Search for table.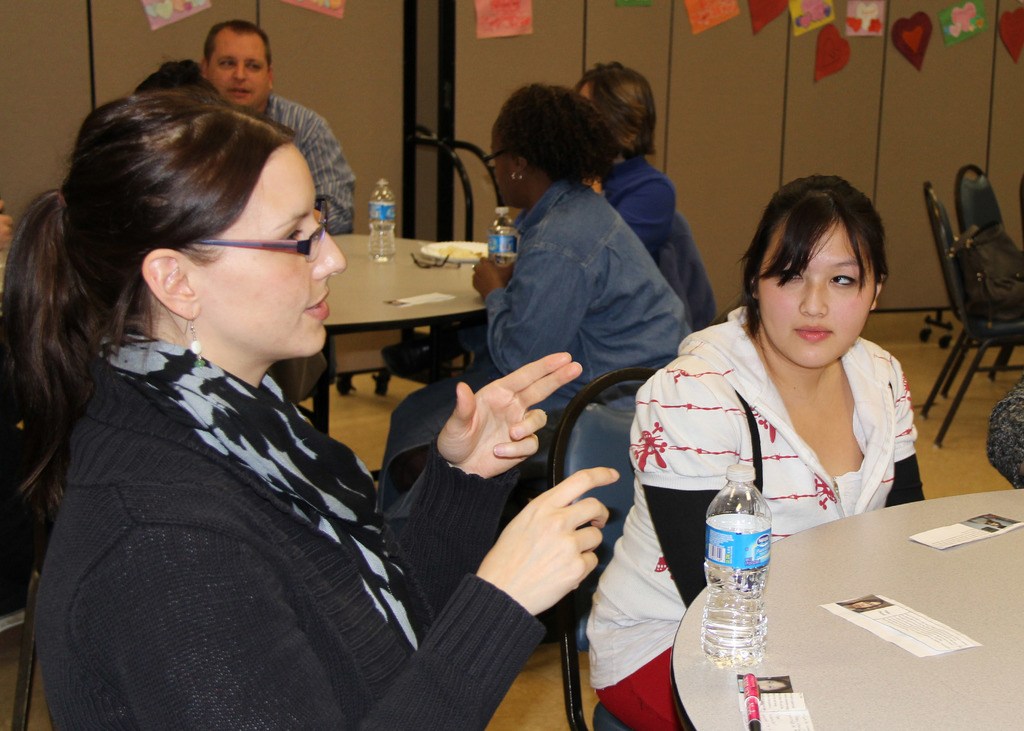
Found at [669,488,1023,730].
